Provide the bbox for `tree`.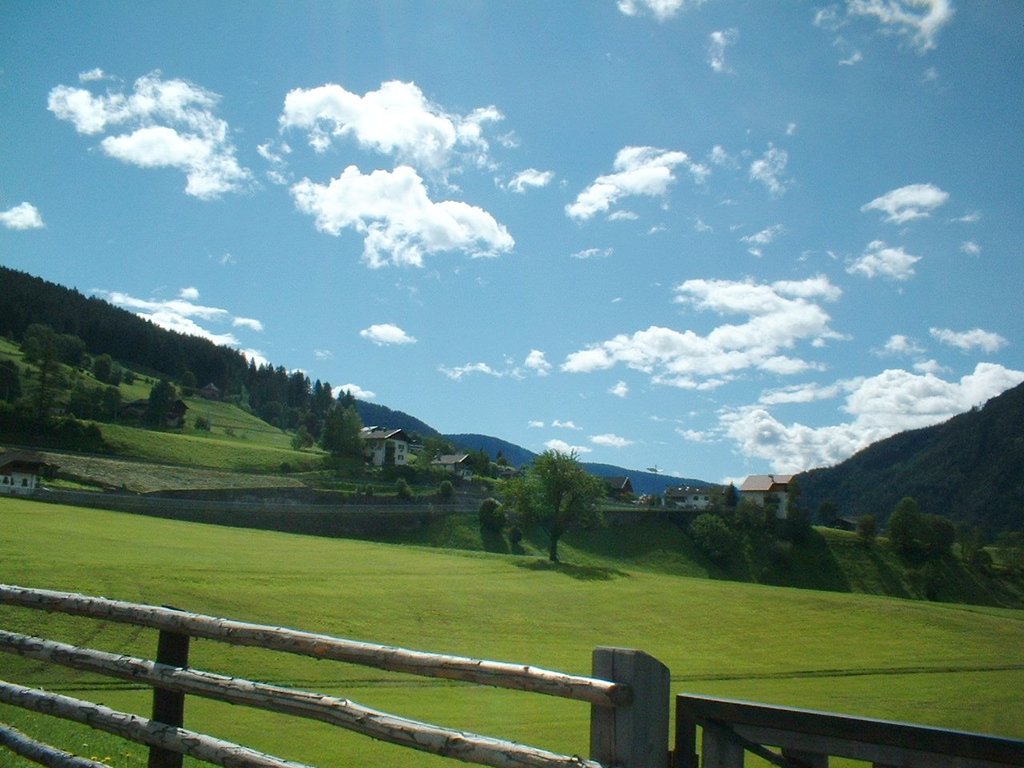
(818,502,840,526).
